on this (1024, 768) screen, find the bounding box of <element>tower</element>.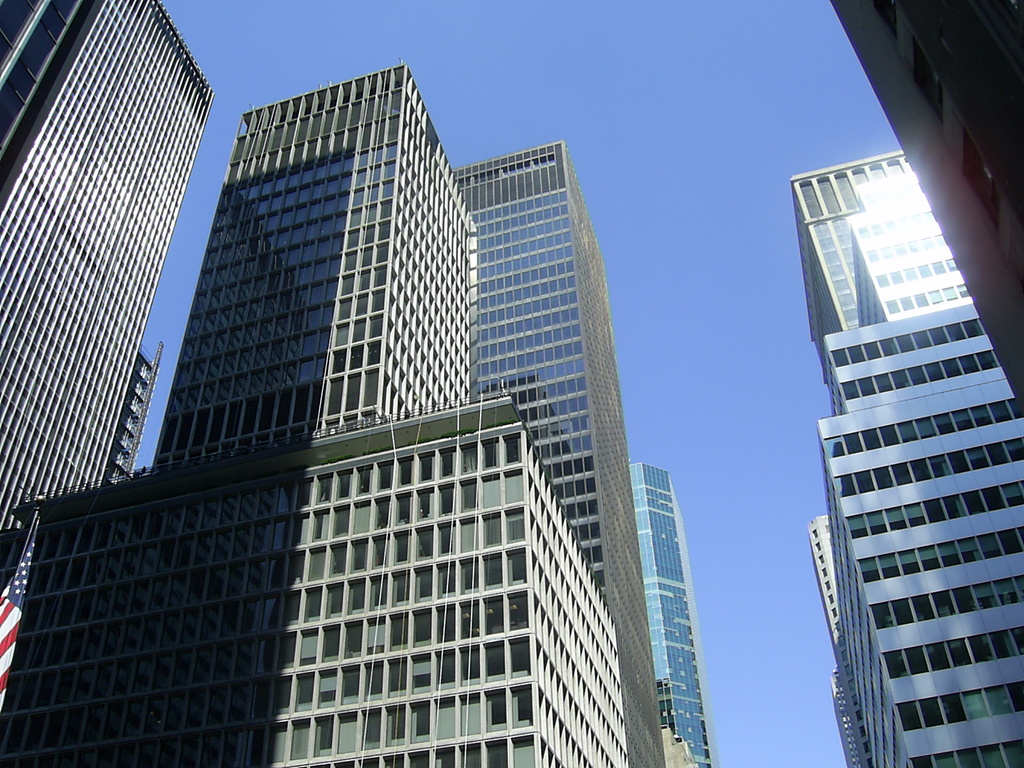
Bounding box: bbox=[0, 0, 222, 633].
